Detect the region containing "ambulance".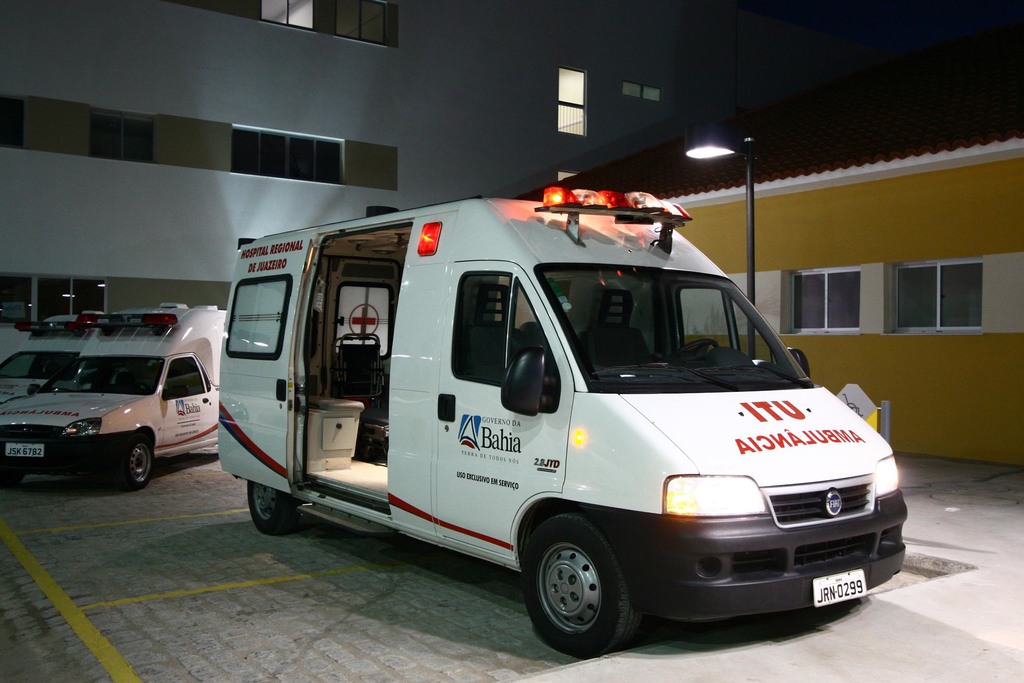
[x1=0, y1=312, x2=99, y2=403].
